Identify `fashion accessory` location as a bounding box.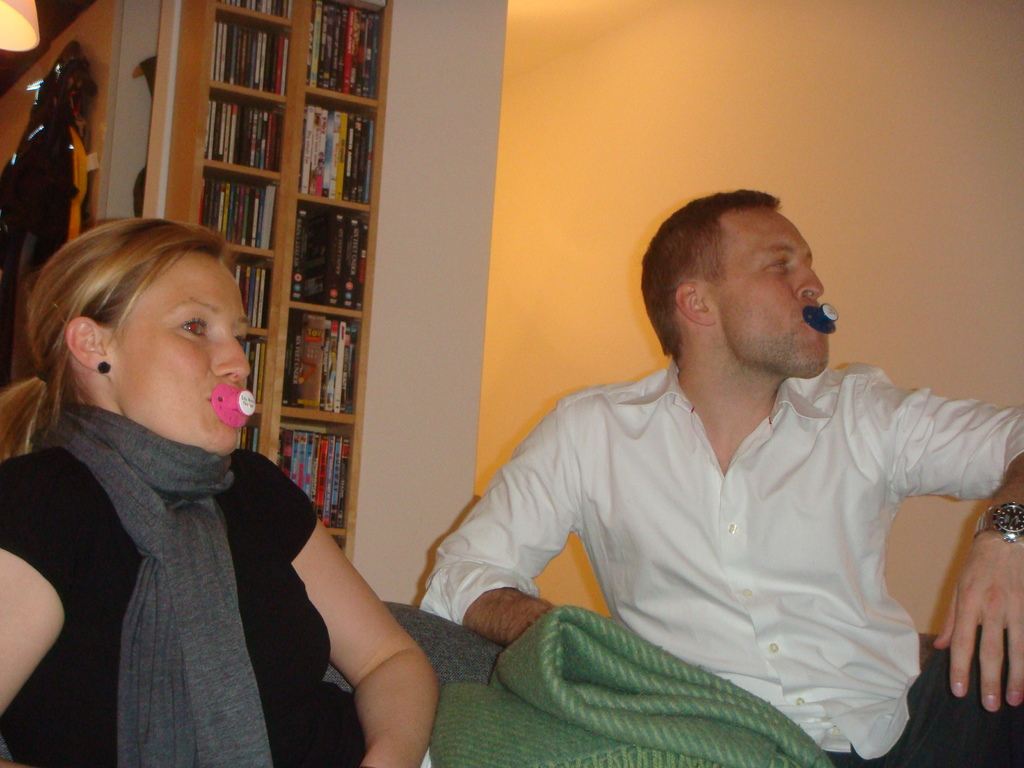
x1=36 y1=398 x2=277 y2=767.
